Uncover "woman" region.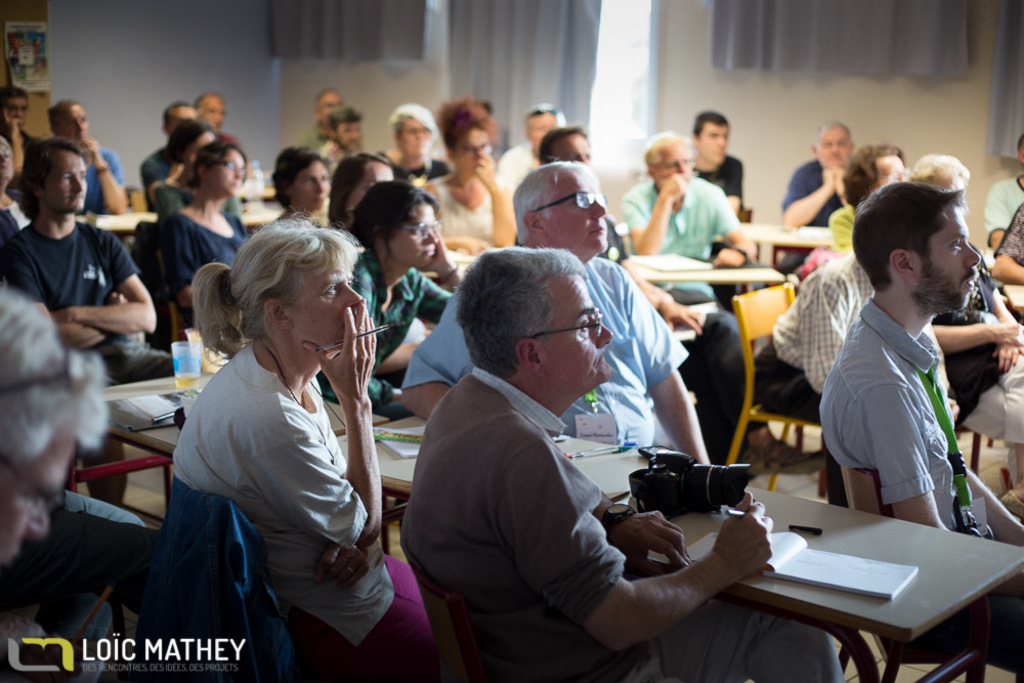
Uncovered: <bbox>269, 150, 334, 225</bbox>.
